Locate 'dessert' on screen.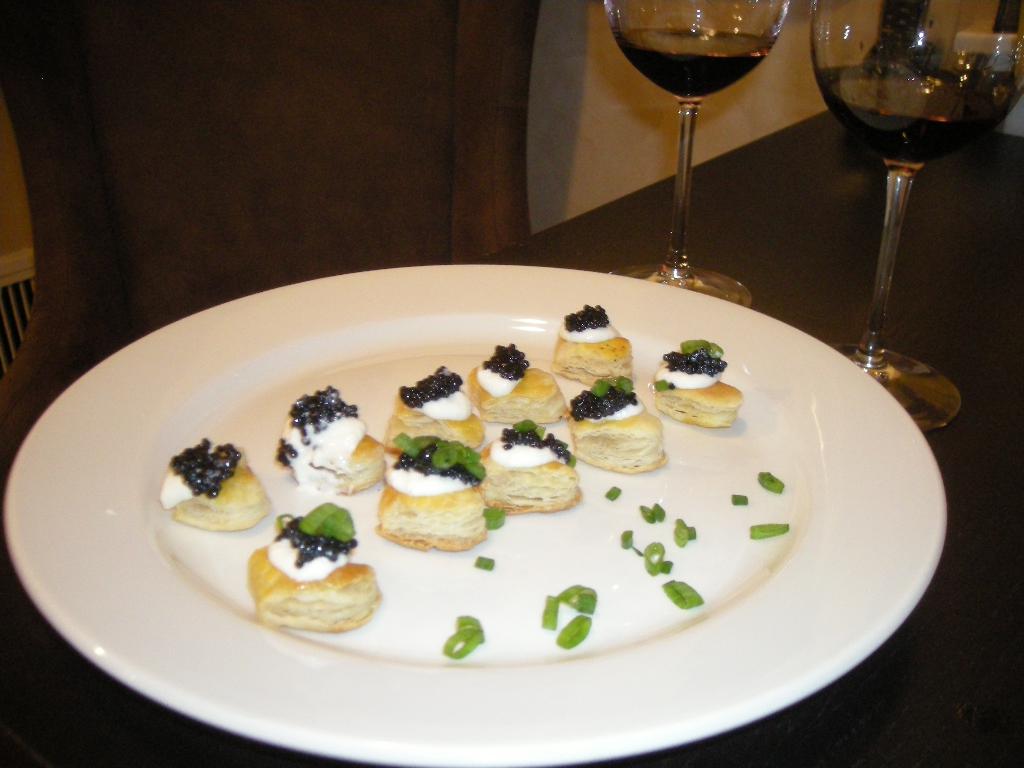
On screen at crop(278, 389, 401, 490).
